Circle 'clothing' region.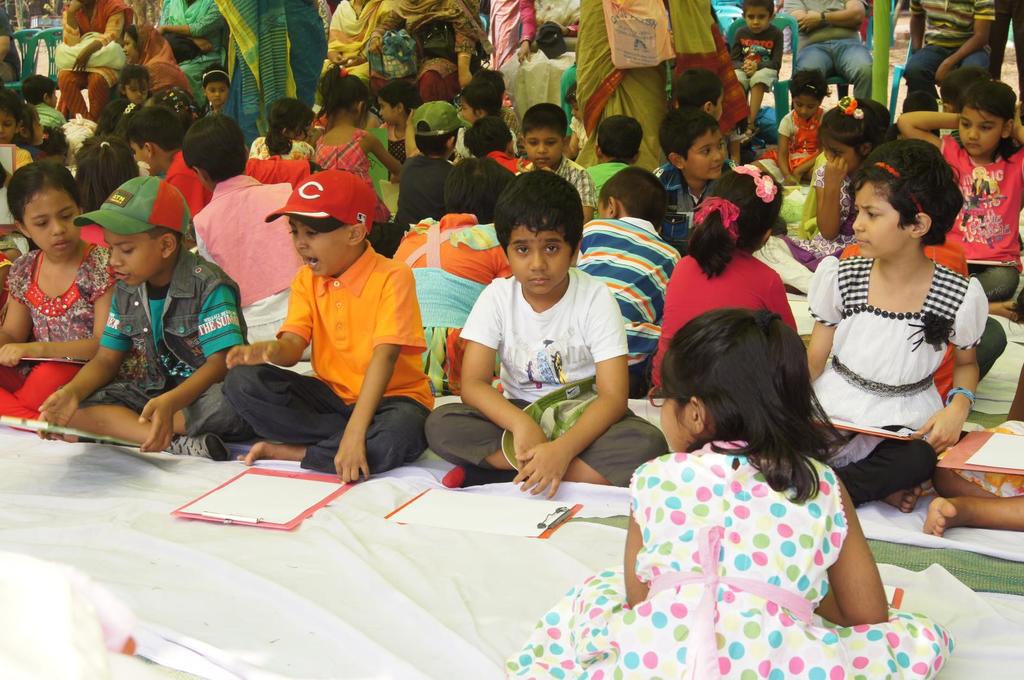
Region: bbox=(212, 0, 328, 136).
